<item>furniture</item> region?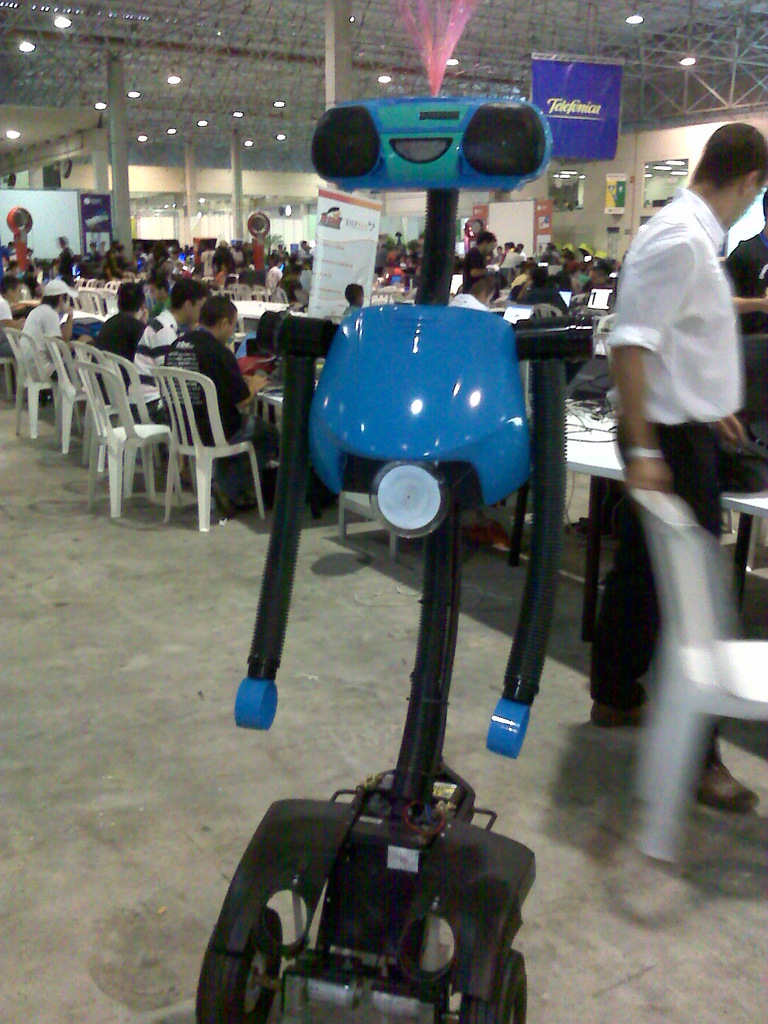
crop(340, 489, 399, 564)
